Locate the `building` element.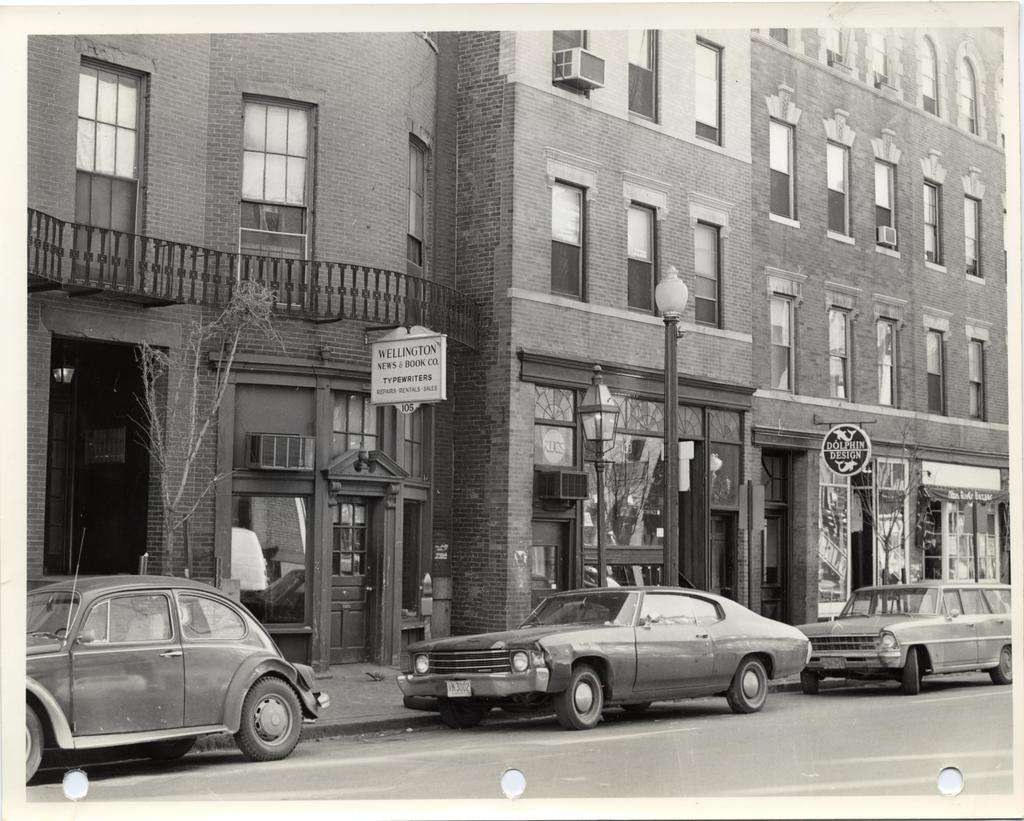
Element bbox: [16, 30, 1023, 678].
